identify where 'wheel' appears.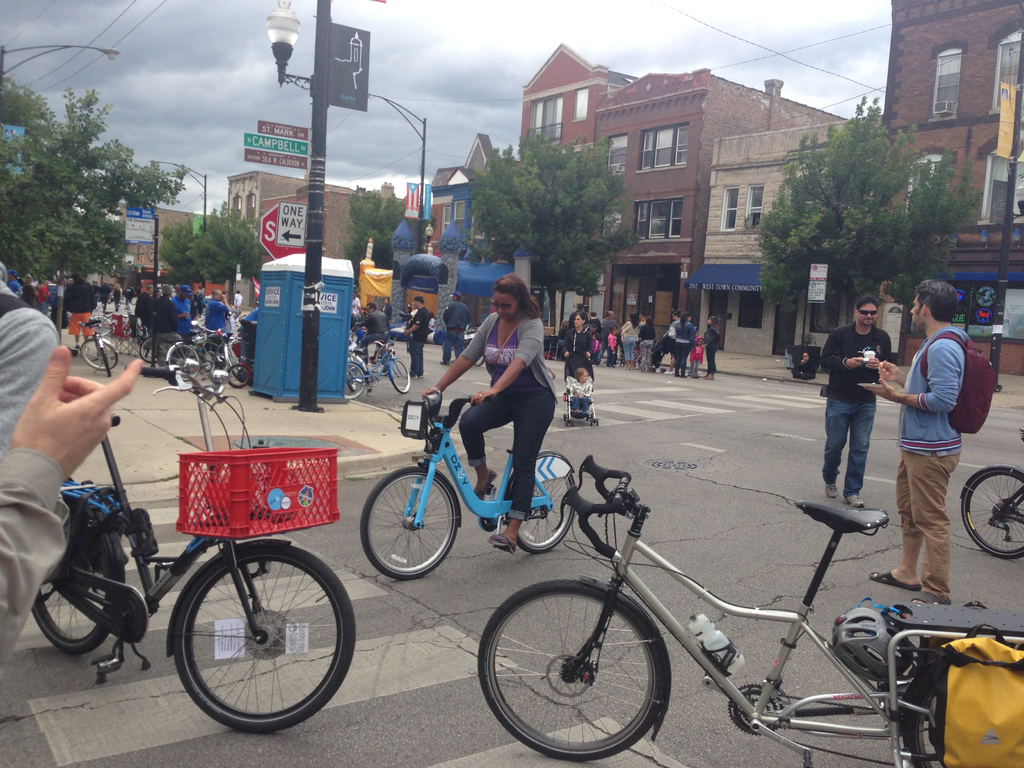
Appears at (x1=895, y1=653, x2=952, y2=767).
